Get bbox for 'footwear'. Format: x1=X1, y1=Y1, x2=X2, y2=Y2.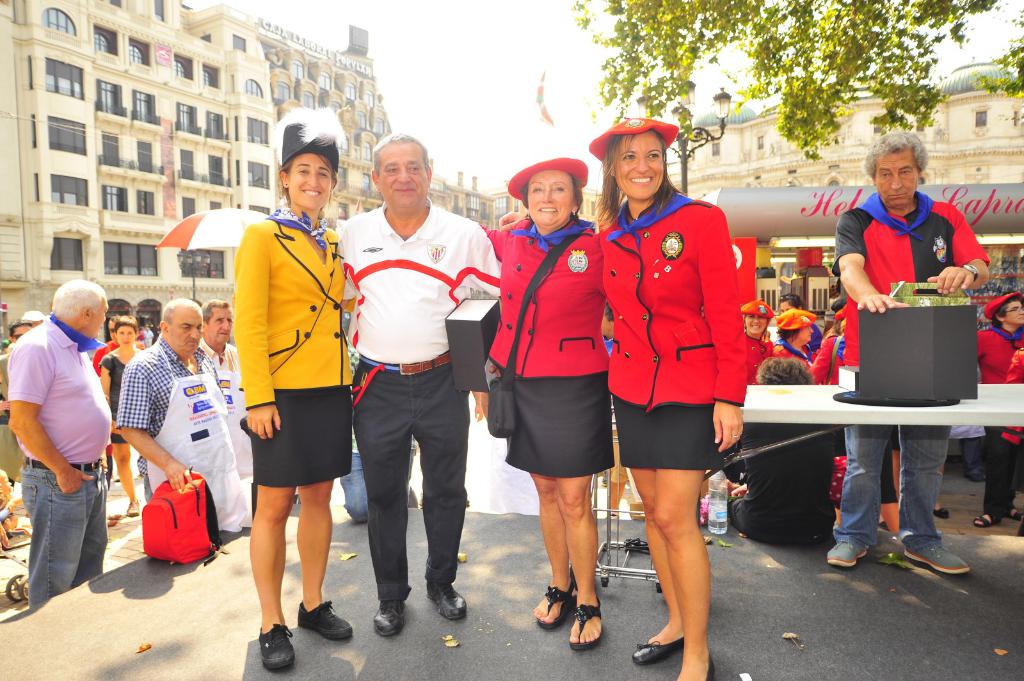
x1=299, y1=598, x2=360, y2=643.
